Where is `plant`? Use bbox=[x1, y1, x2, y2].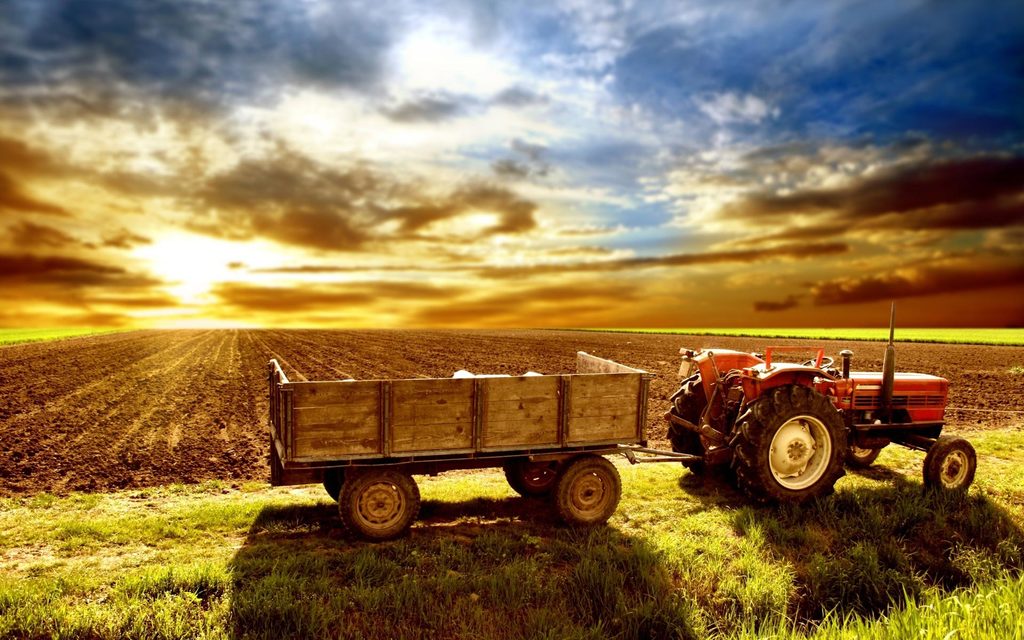
bbox=[1005, 364, 1023, 376].
